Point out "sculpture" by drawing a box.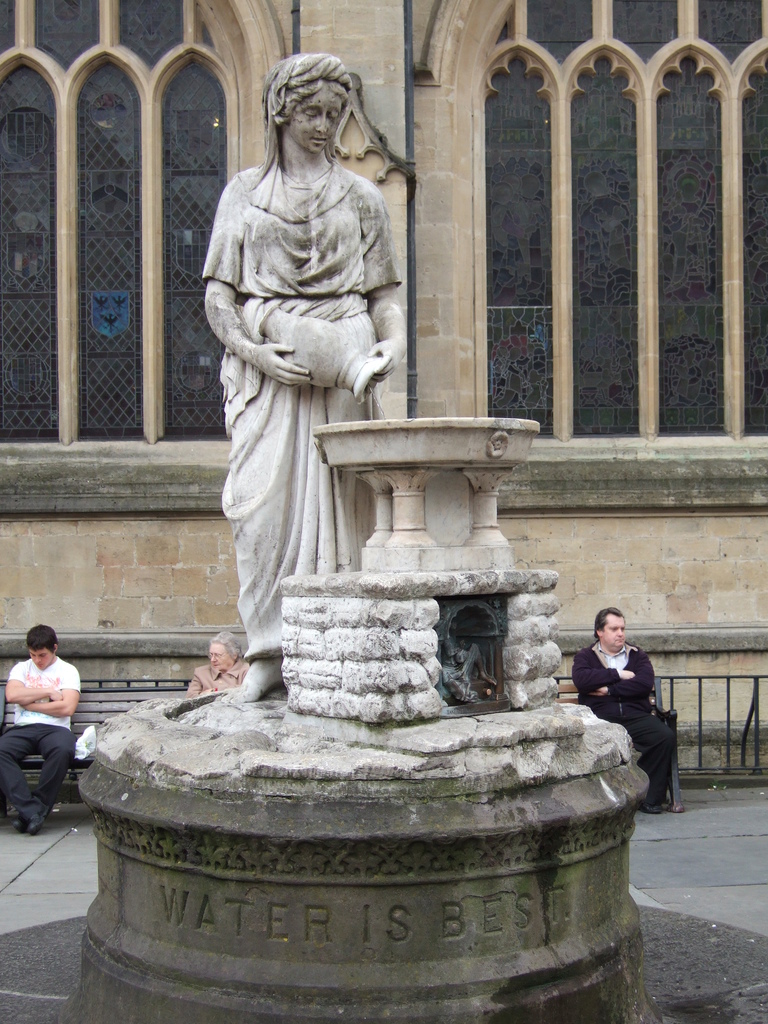
445 652 511 707.
